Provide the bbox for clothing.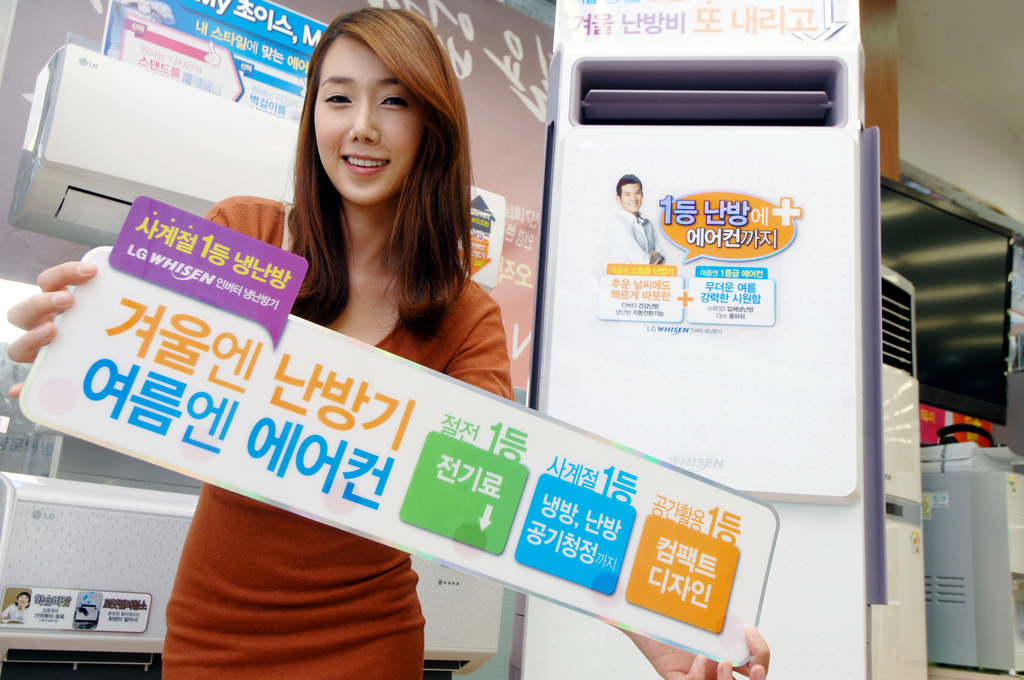
[x1=275, y1=350, x2=415, y2=453].
